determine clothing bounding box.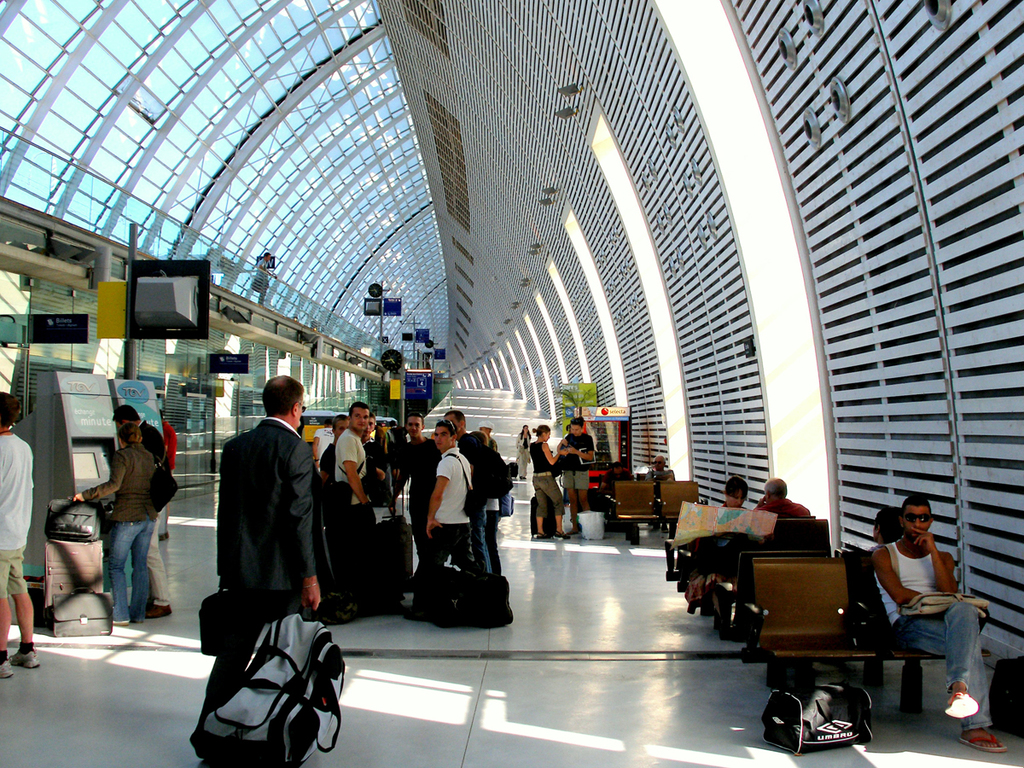
Determined: <bbox>532, 441, 560, 522</bbox>.
